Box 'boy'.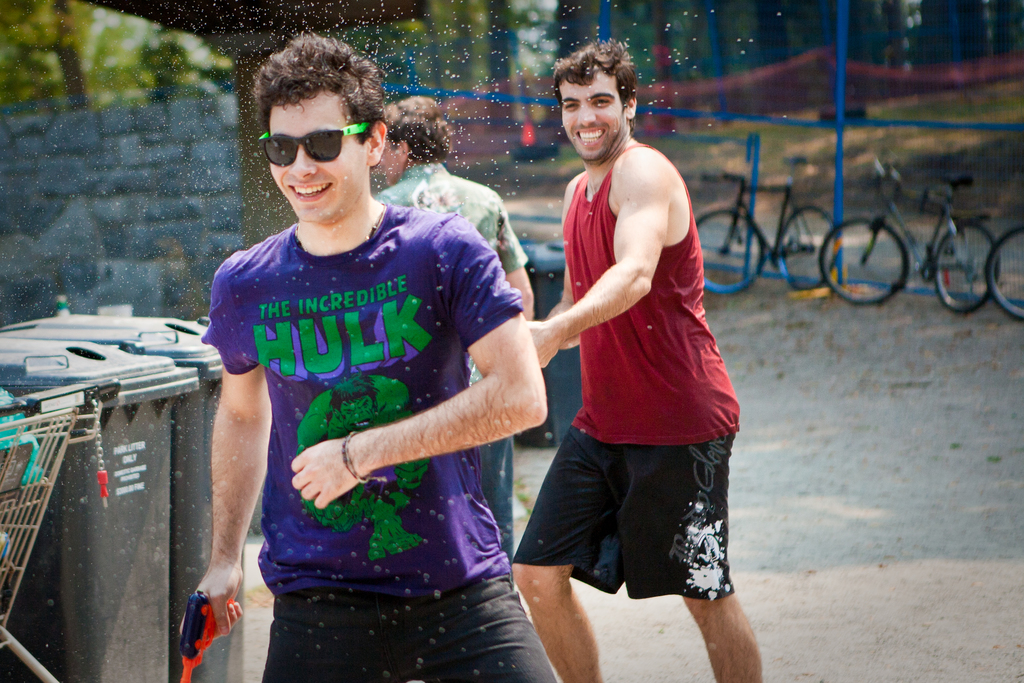
(178,33,550,682).
